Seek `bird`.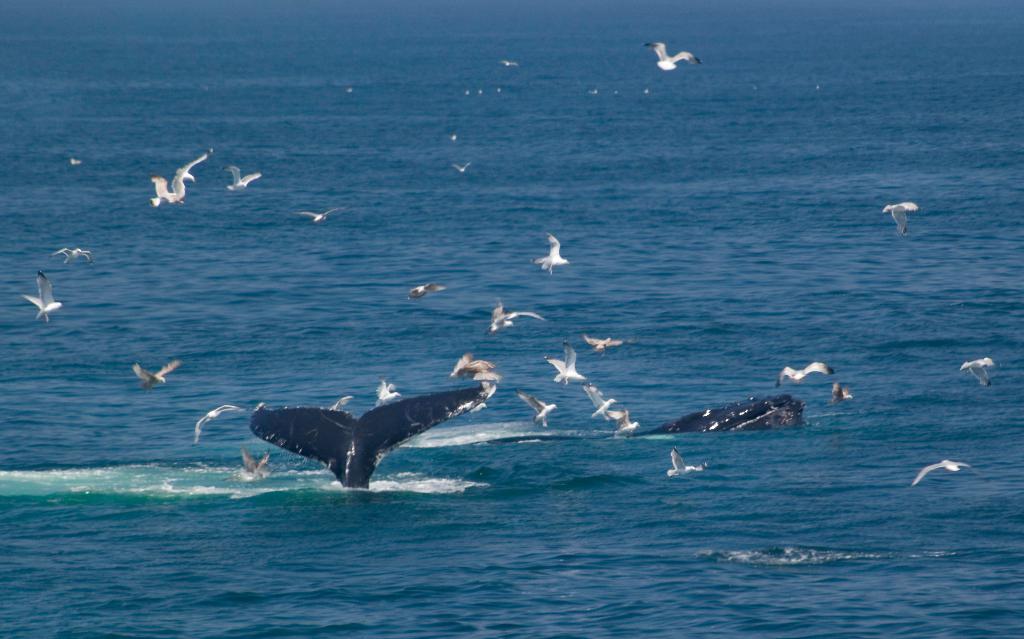
584,382,621,425.
